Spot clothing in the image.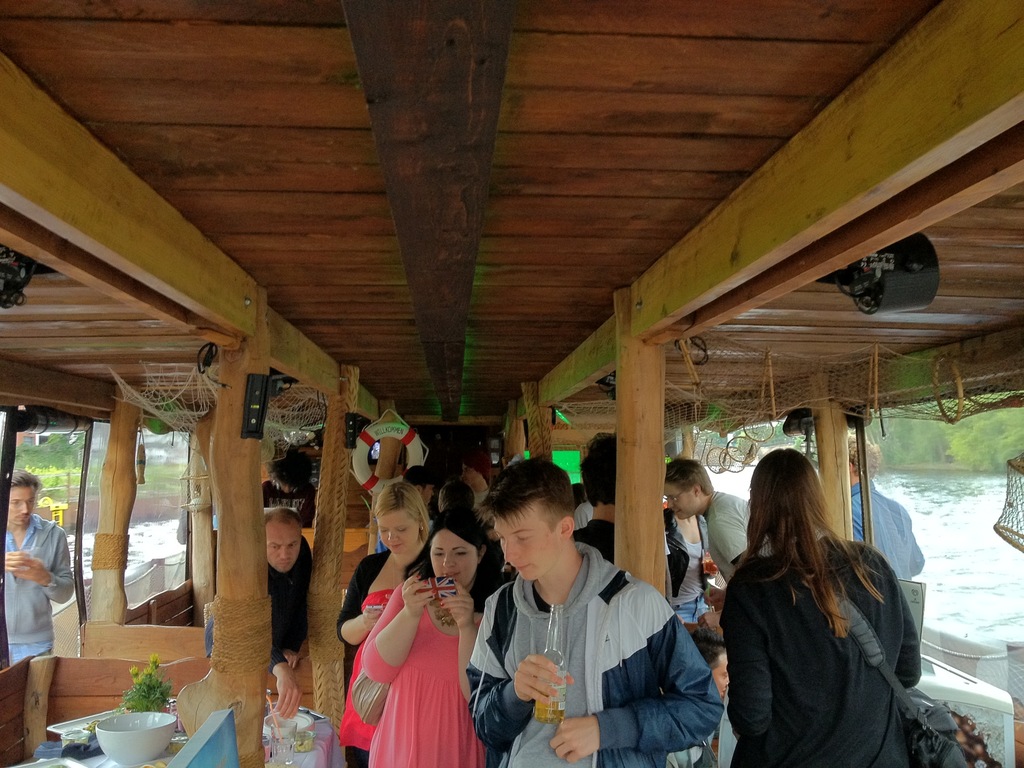
clothing found at <box>692,488,749,568</box>.
